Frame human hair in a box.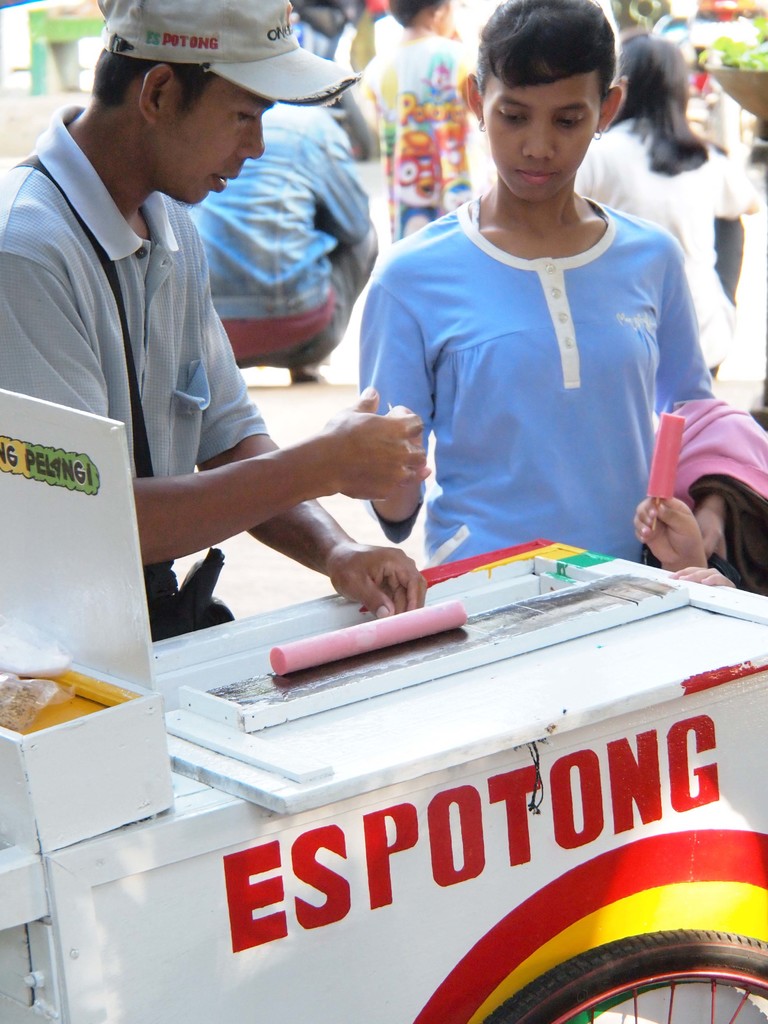
{"x1": 387, "y1": 0, "x2": 438, "y2": 26}.
